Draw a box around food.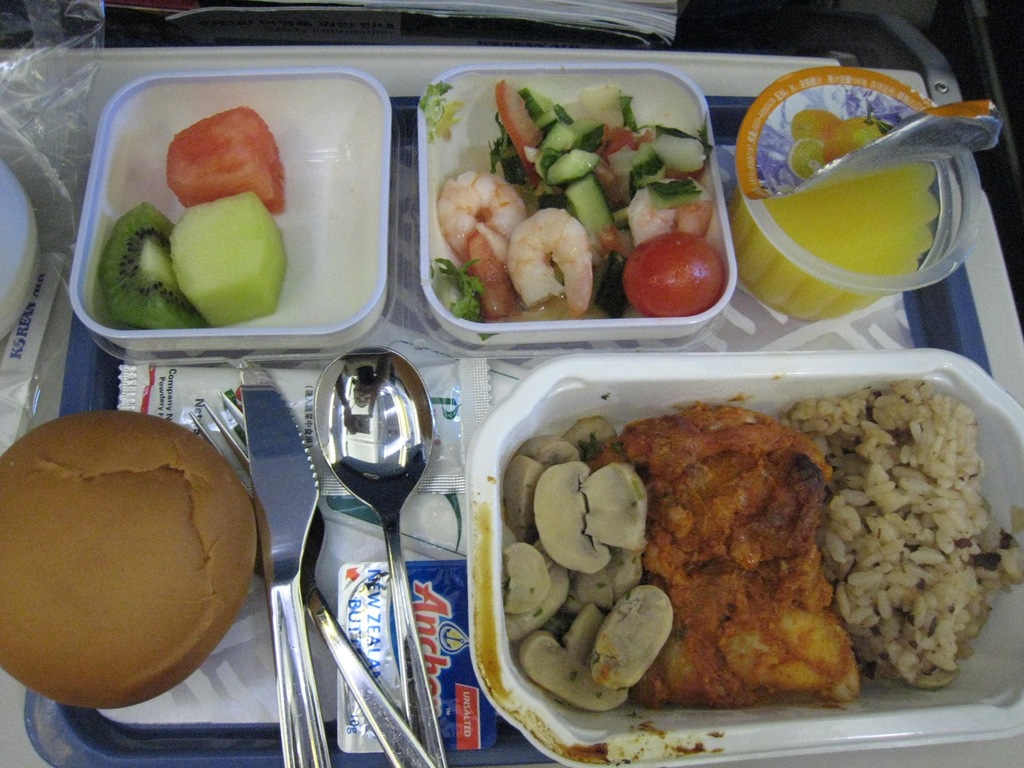
{"left": 789, "top": 354, "right": 1014, "bottom": 690}.
